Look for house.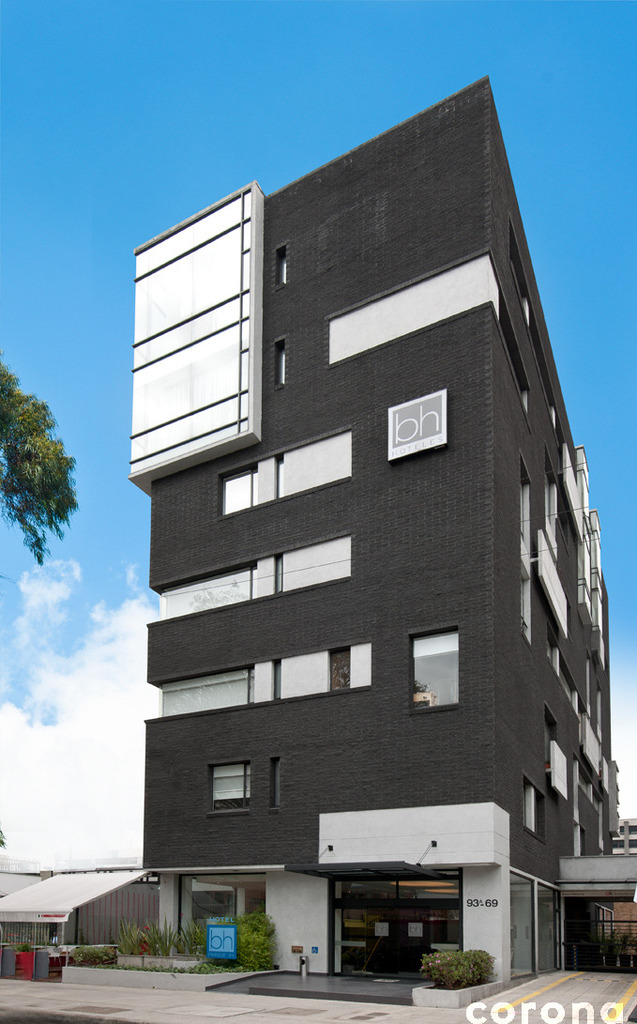
Found: (0, 859, 163, 981).
